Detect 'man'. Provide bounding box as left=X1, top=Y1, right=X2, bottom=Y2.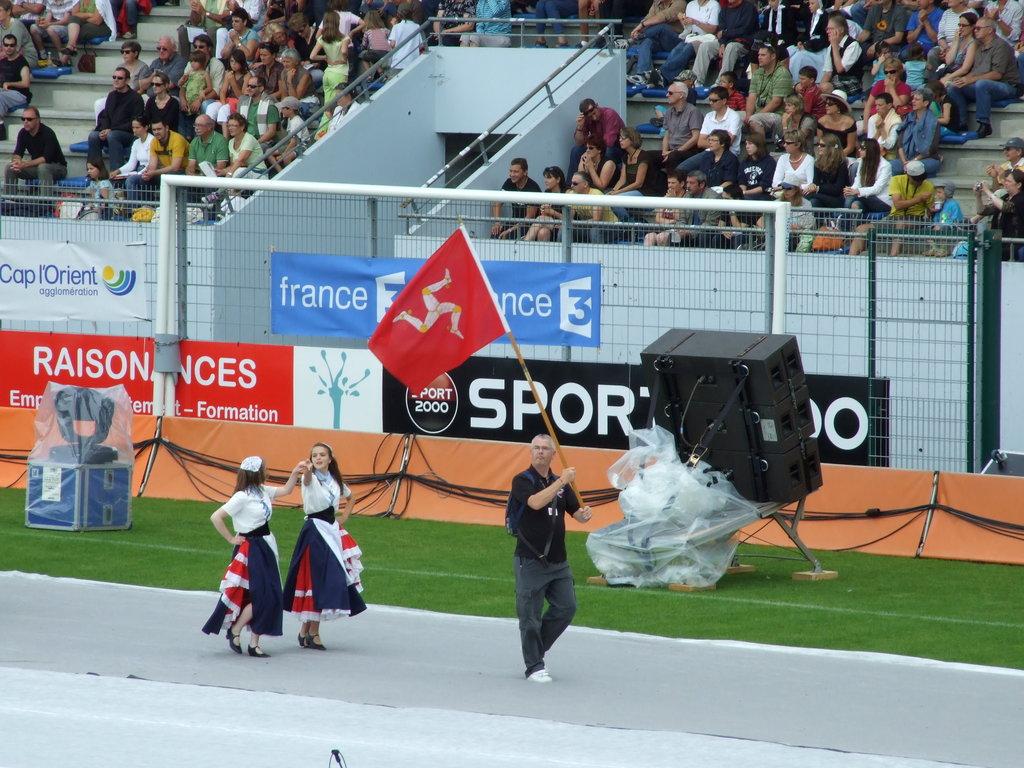
left=186, top=111, right=230, bottom=178.
